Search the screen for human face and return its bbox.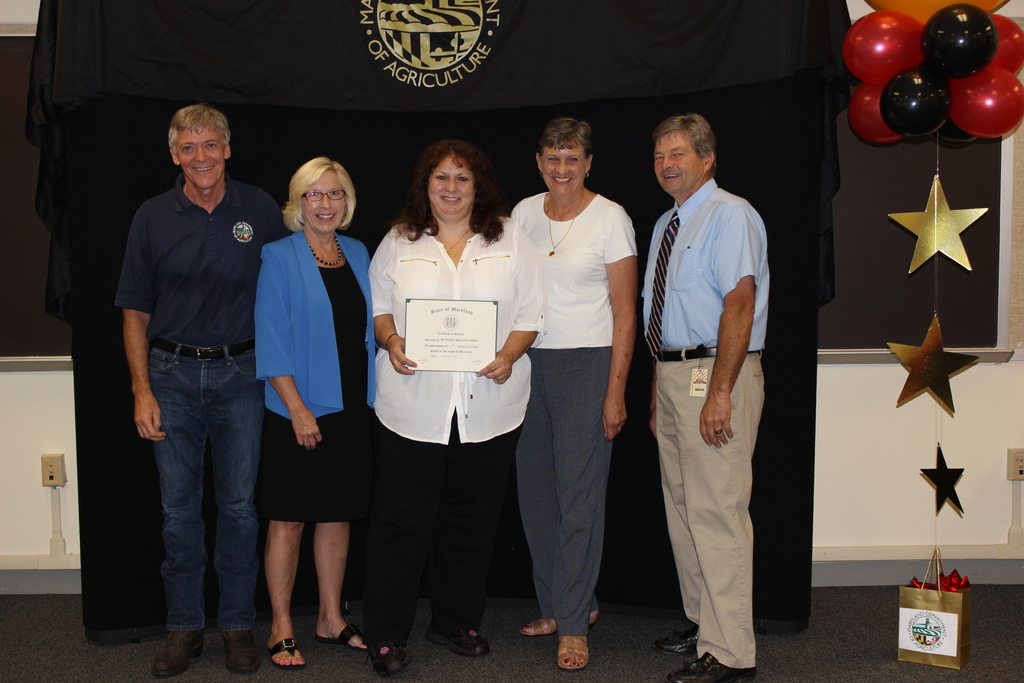
Found: 540, 139, 588, 193.
